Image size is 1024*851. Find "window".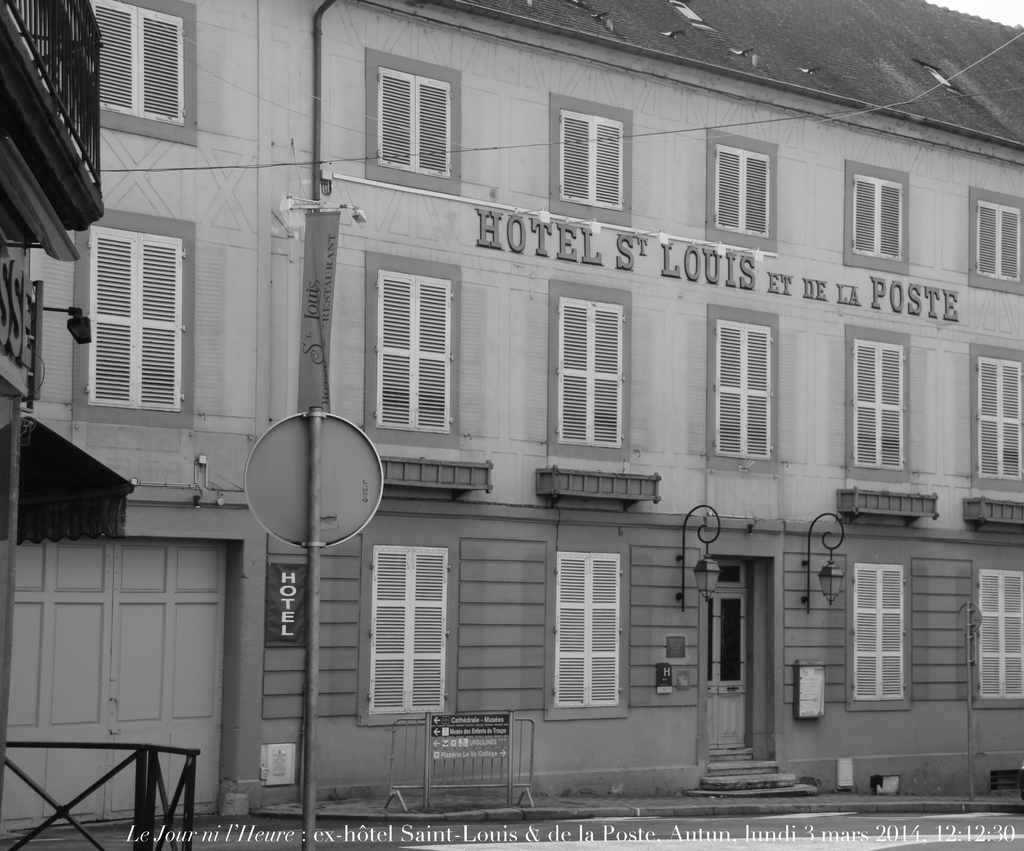
{"x1": 550, "y1": 298, "x2": 620, "y2": 448}.
